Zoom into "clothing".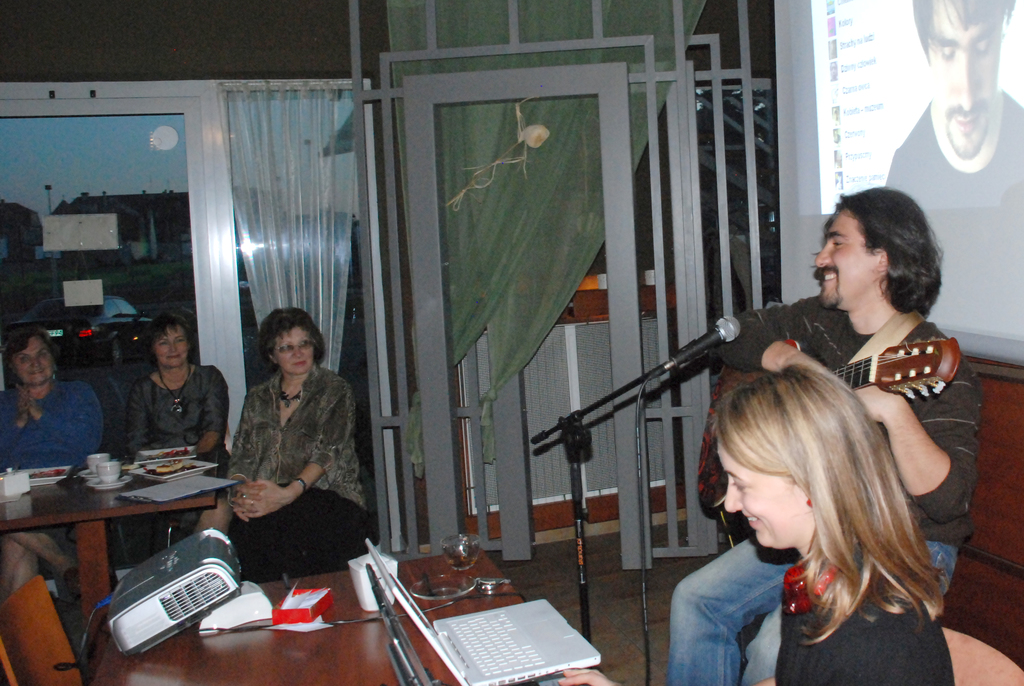
Zoom target: BBox(771, 545, 955, 685).
